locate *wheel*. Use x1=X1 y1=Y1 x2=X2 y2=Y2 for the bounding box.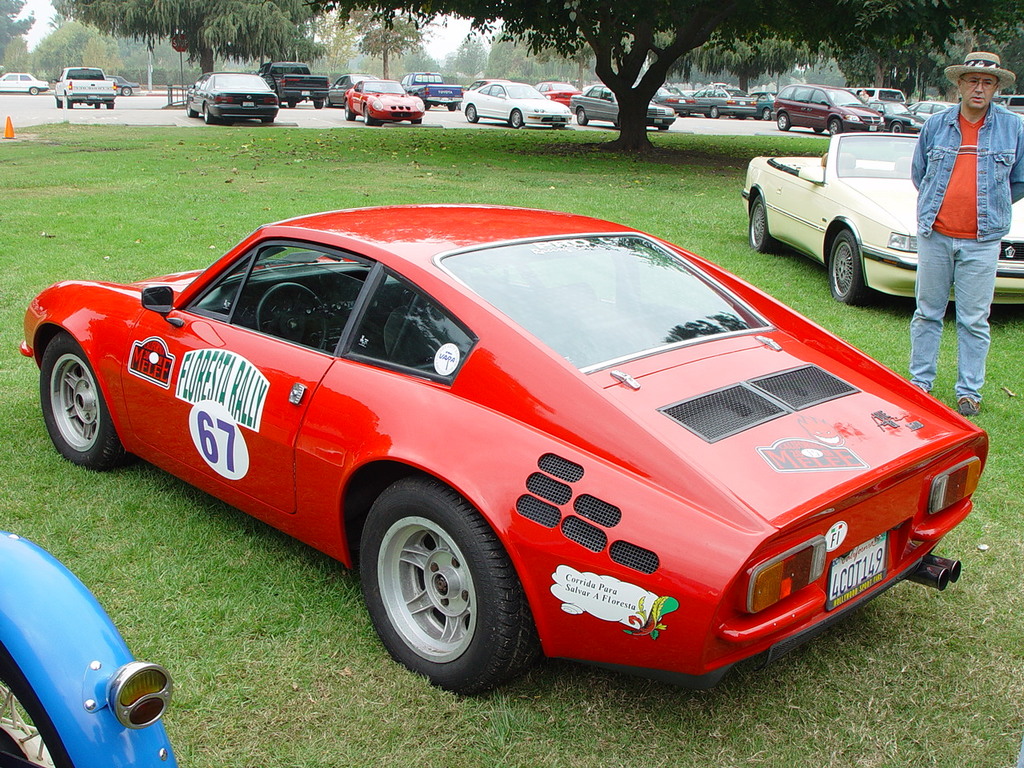
x1=56 y1=98 x2=62 y2=108.
